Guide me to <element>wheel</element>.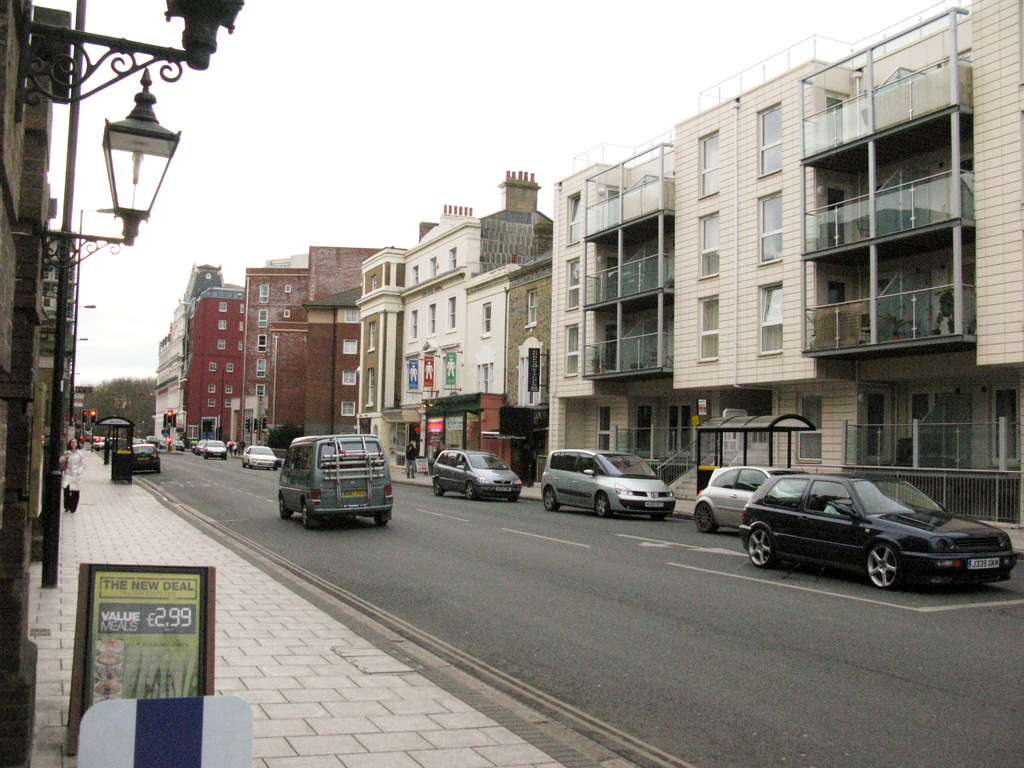
Guidance: l=301, t=502, r=320, b=531.
